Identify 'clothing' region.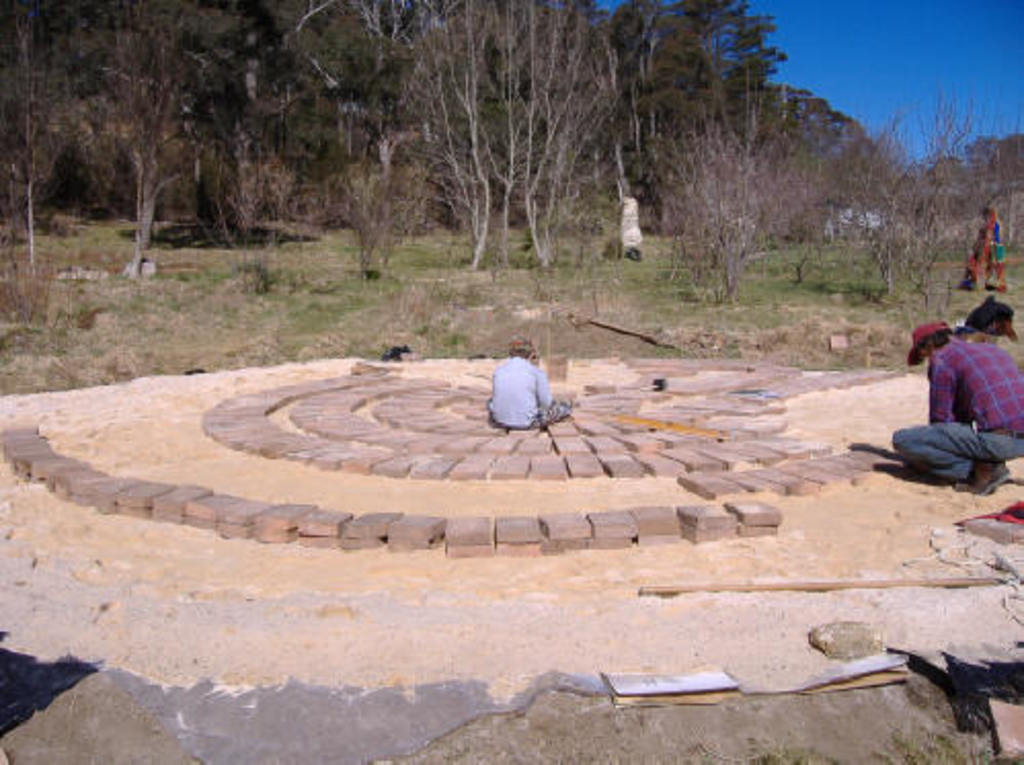
Region: detection(895, 343, 1022, 480).
